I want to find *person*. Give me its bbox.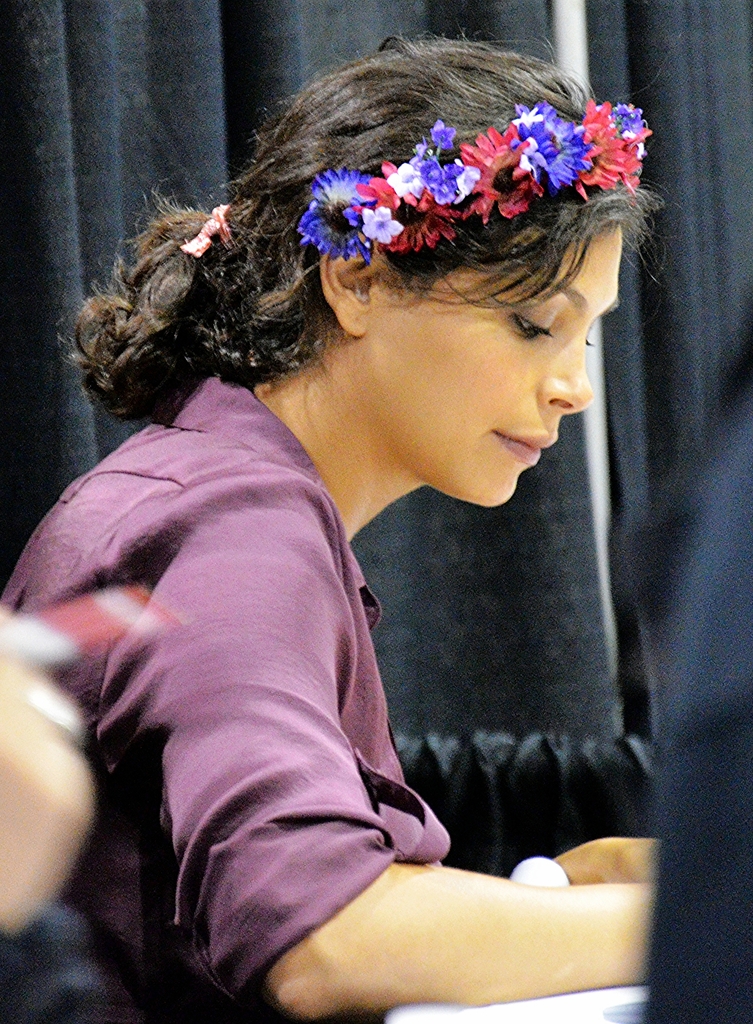
(0,31,670,1023).
